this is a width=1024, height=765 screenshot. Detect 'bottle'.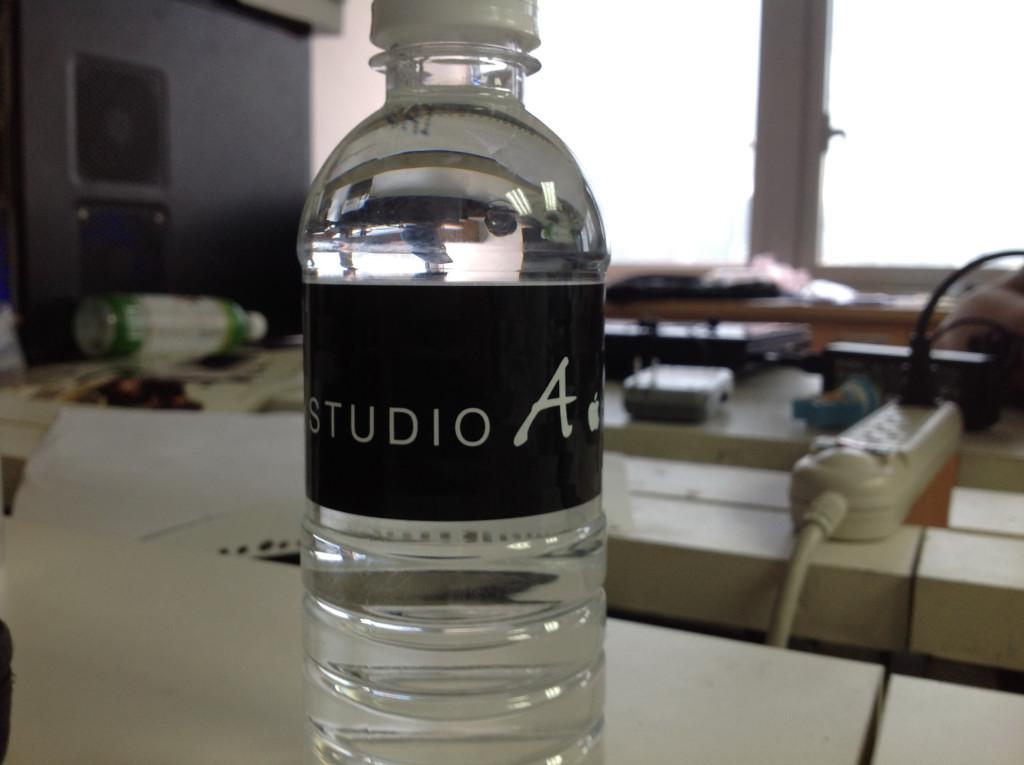
76/296/265/366.
